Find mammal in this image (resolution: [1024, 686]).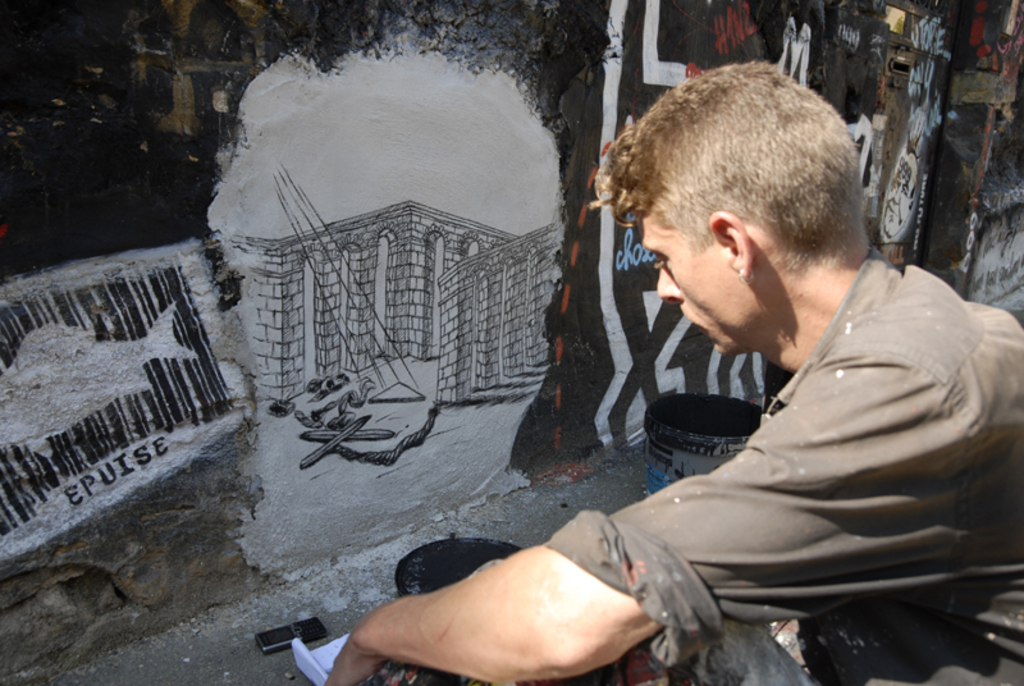
325,61,1023,685.
